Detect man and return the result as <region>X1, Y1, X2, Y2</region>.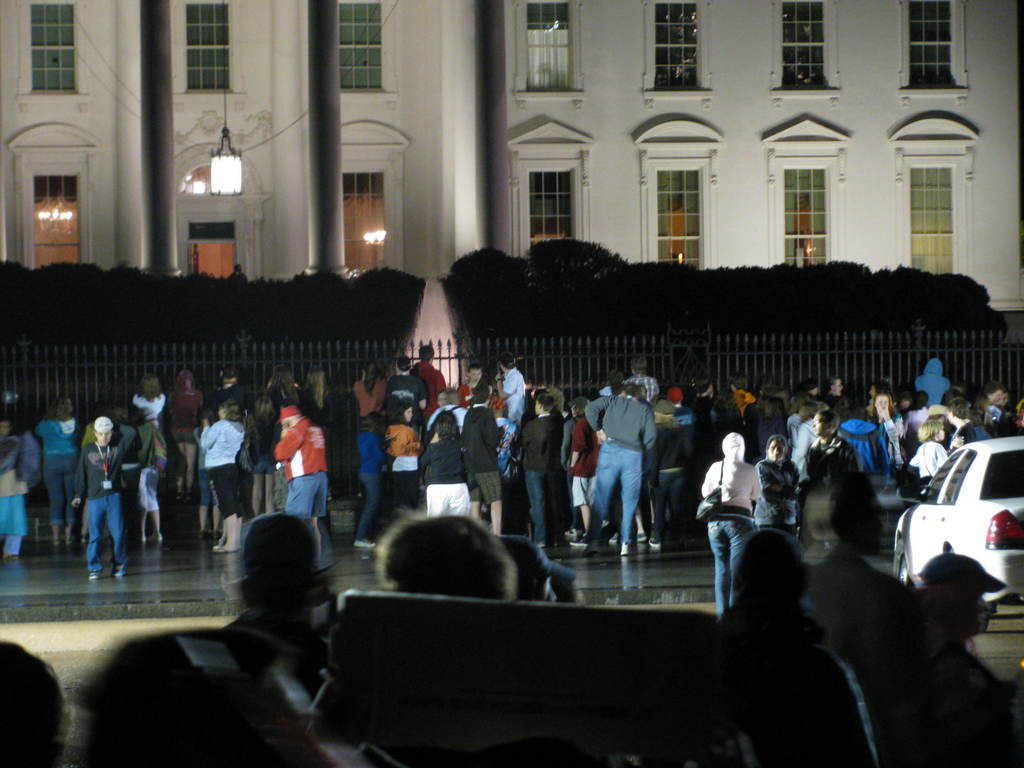
<region>273, 406, 329, 567</region>.
